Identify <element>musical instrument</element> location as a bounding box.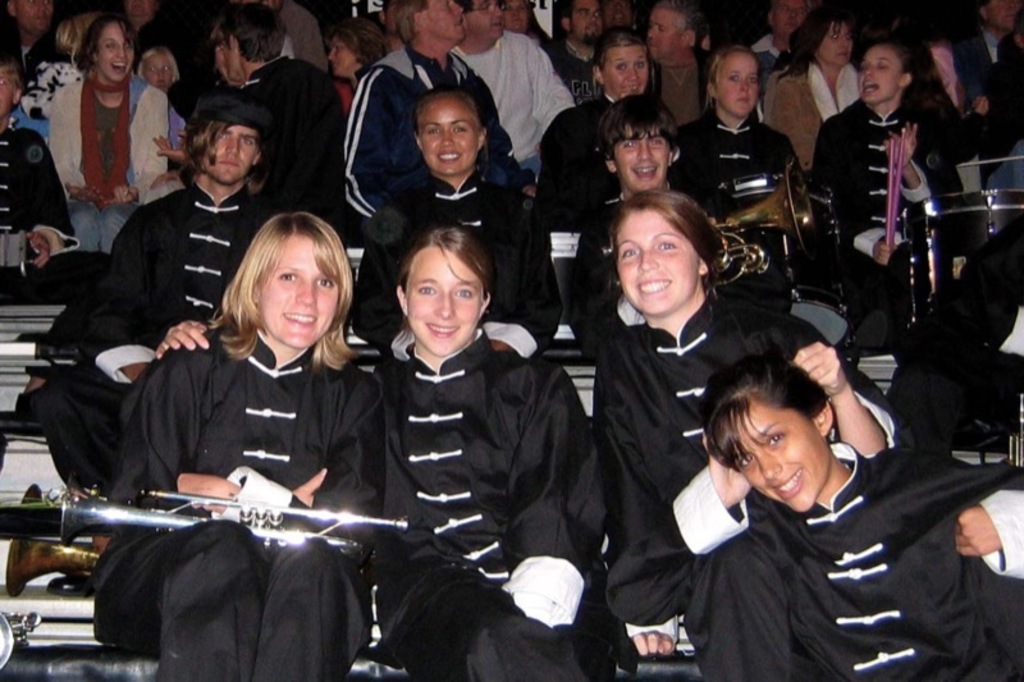
crop(50, 473, 406, 558).
